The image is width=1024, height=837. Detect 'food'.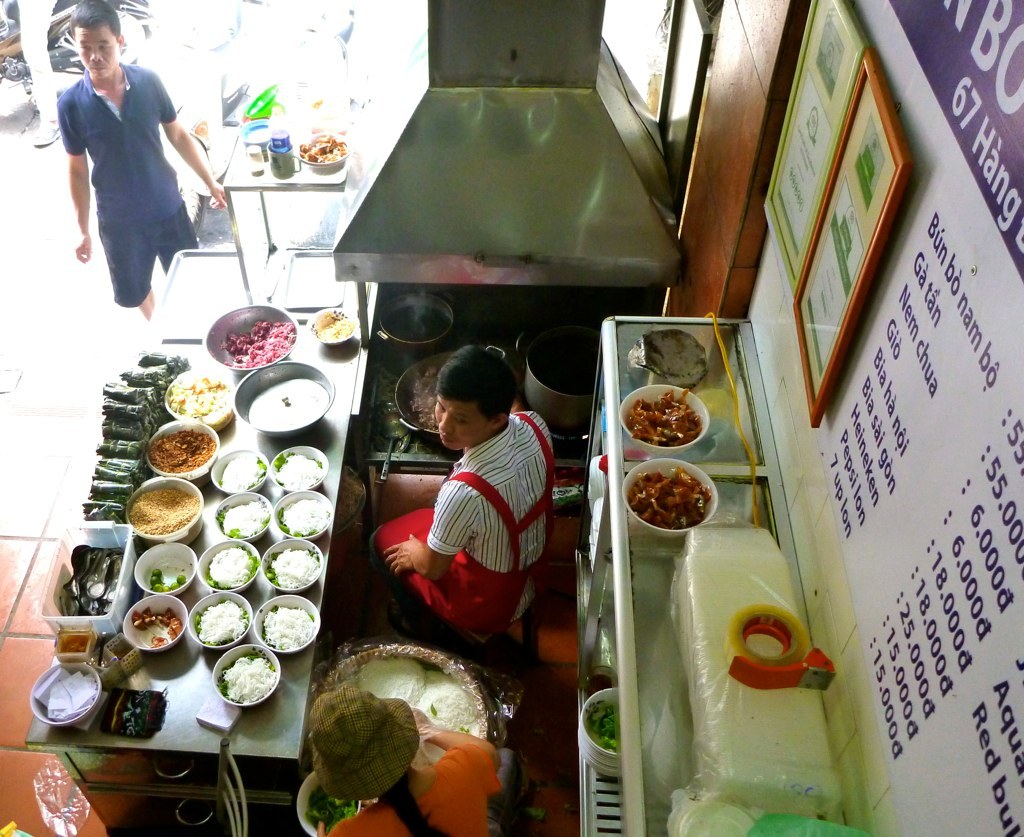
Detection: Rect(193, 597, 249, 644).
